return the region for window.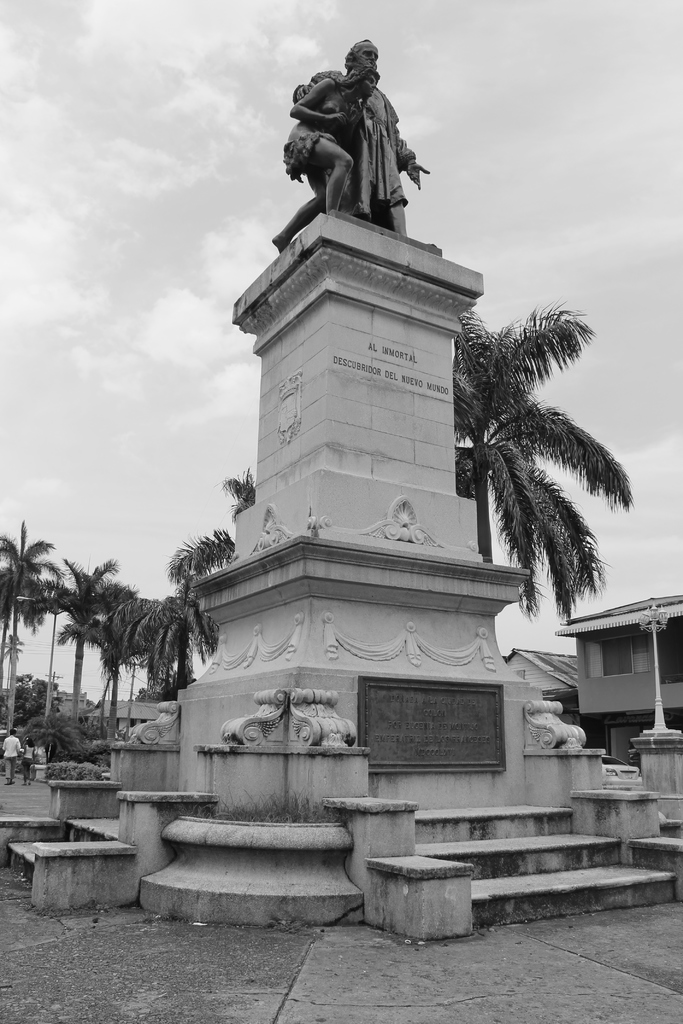
598, 640, 634, 676.
